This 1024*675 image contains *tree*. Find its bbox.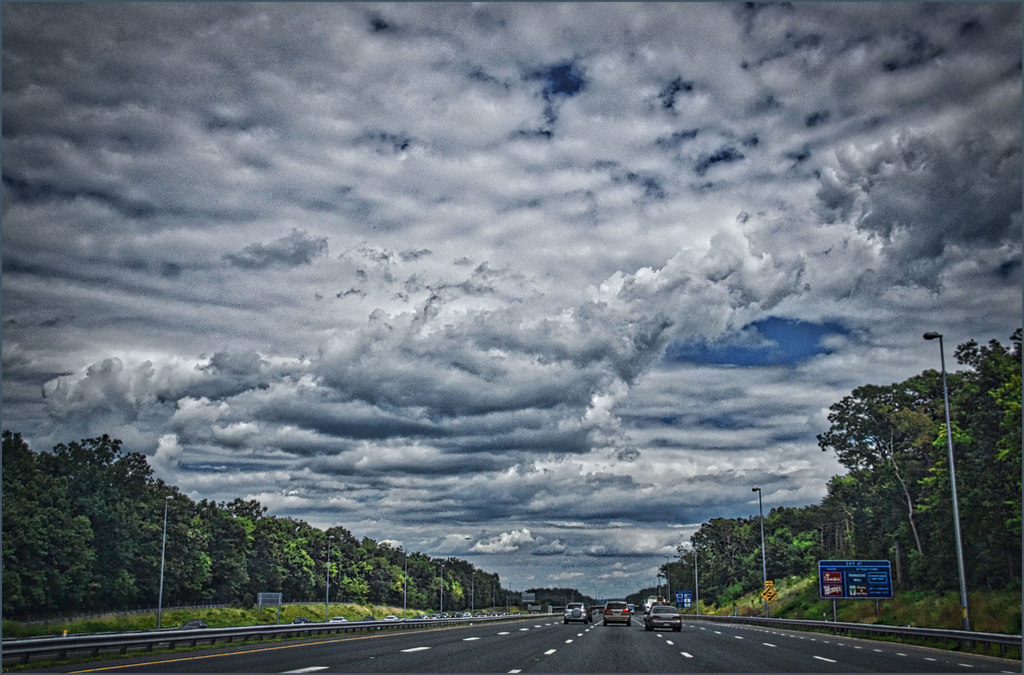
box(694, 516, 746, 582).
